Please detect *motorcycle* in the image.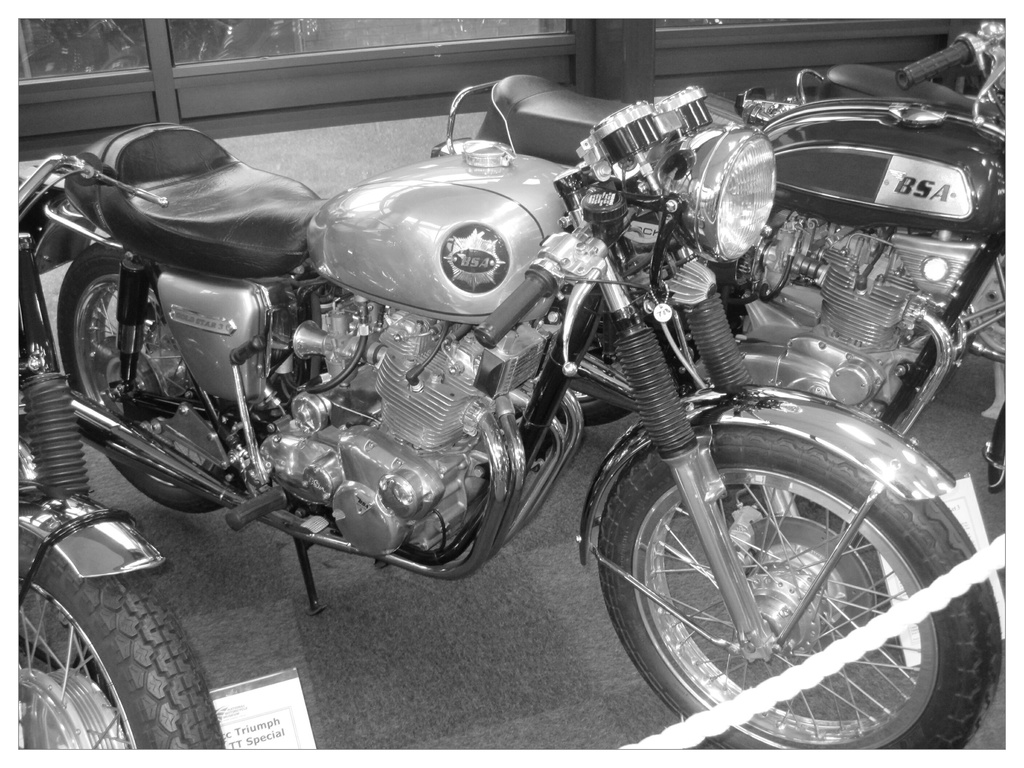
(19, 145, 221, 751).
